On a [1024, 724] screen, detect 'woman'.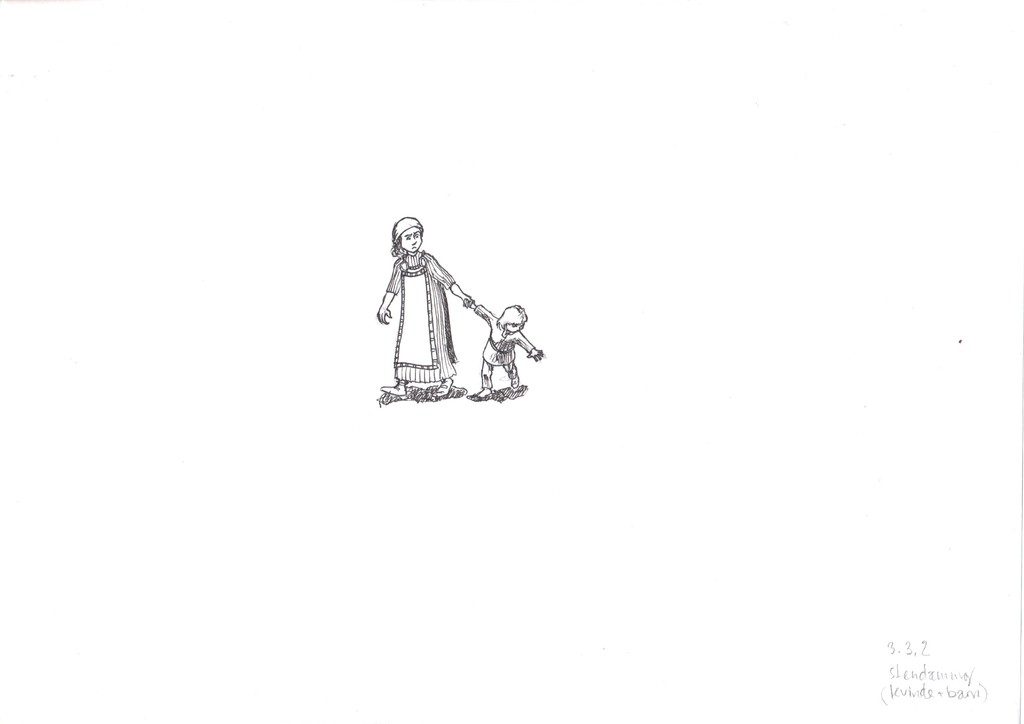
bbox=[378, 213, 477, 398].
